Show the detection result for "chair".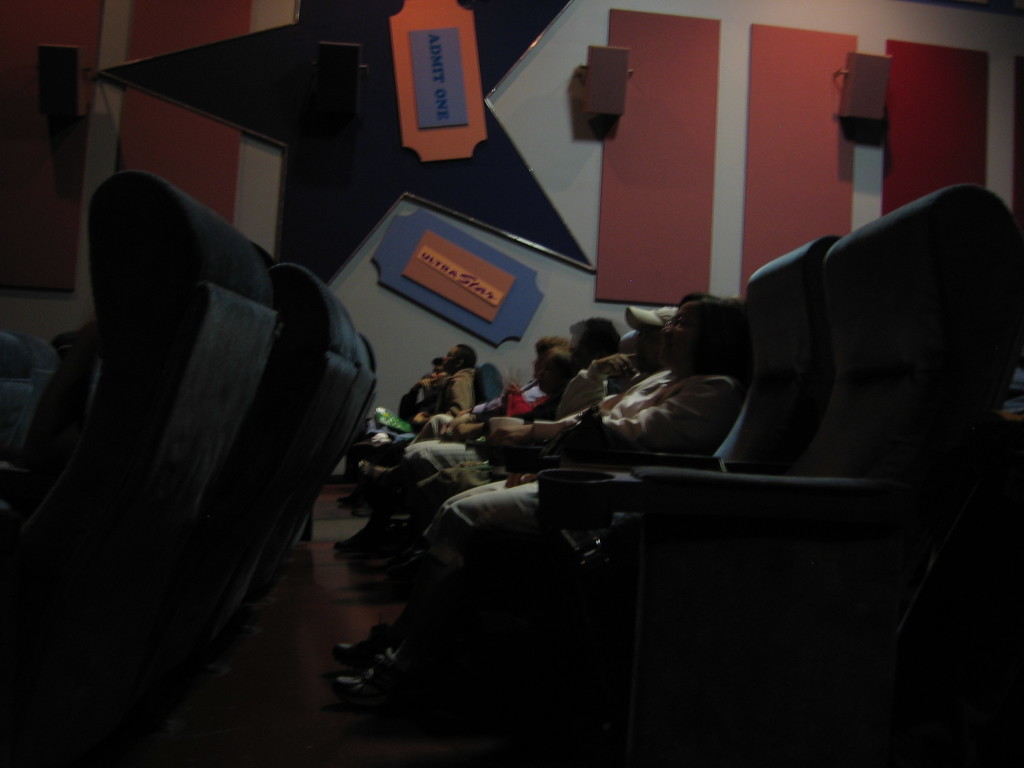
detection(193, 335, 380, 664).
